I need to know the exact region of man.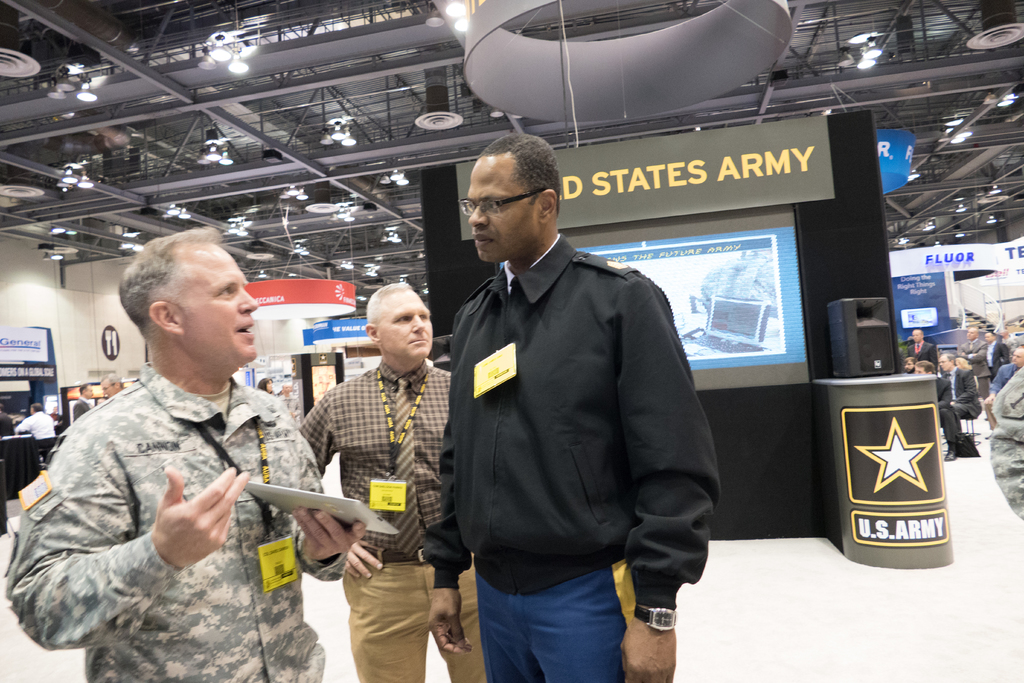
Region: bbox=[428, 135, 721, 682].
